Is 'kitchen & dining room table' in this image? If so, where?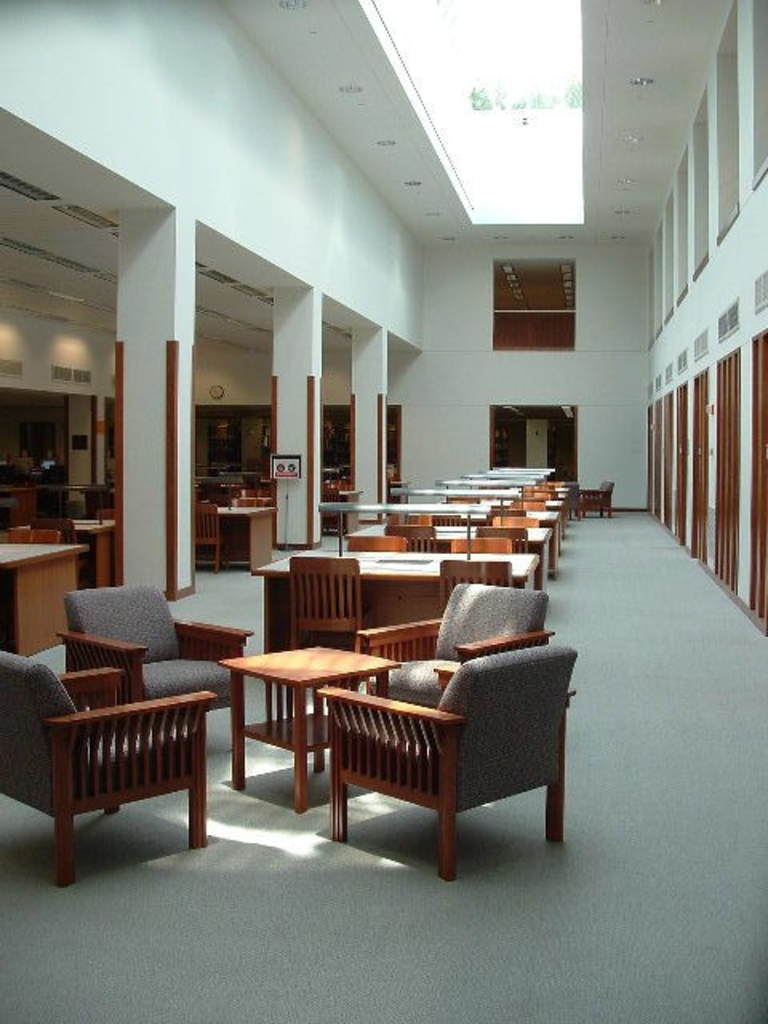
Yes, at [218, 629, 374, 797].
